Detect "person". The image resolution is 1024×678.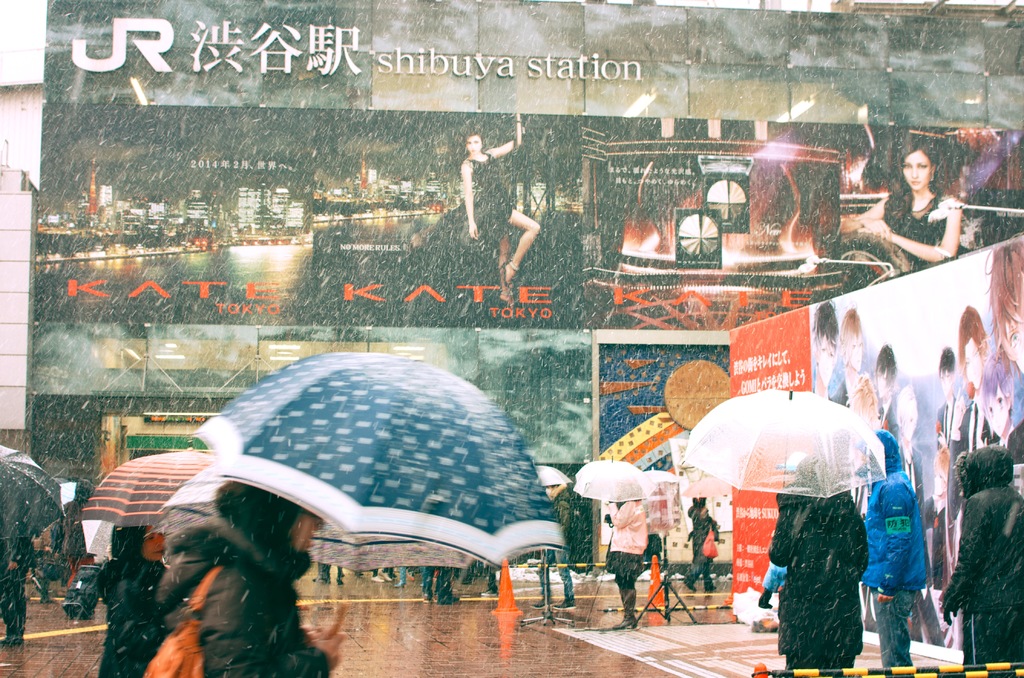
[199, 478, 337, 677].
